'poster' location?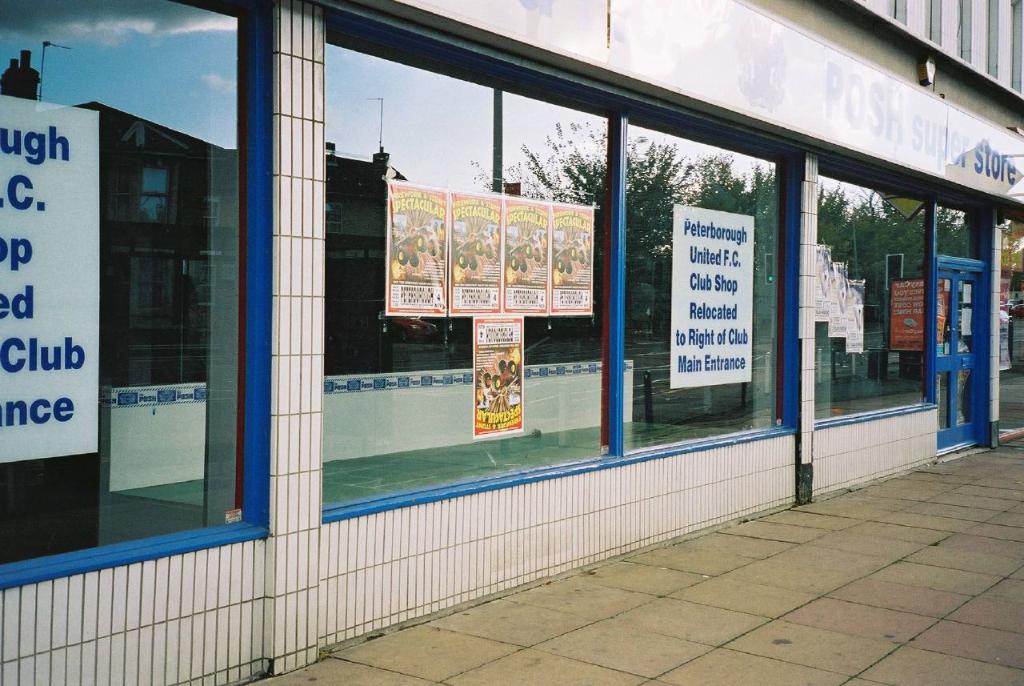
bbox=(674, 200, 755, 391)
